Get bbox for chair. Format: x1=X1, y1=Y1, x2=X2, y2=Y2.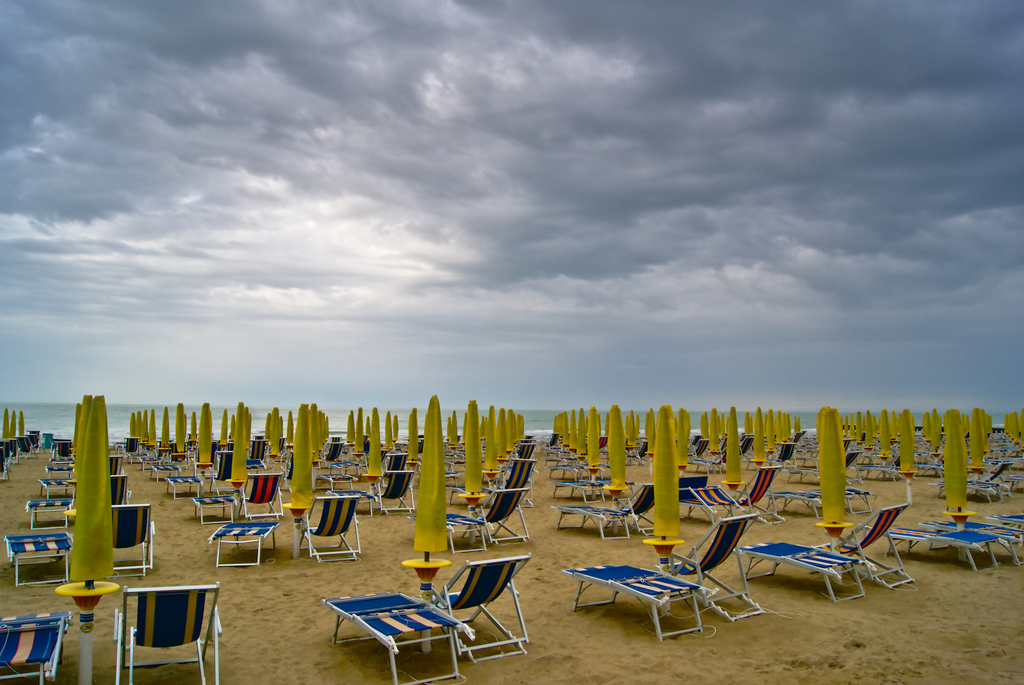
x1=236, y1=473, x2=283, y2=521.
